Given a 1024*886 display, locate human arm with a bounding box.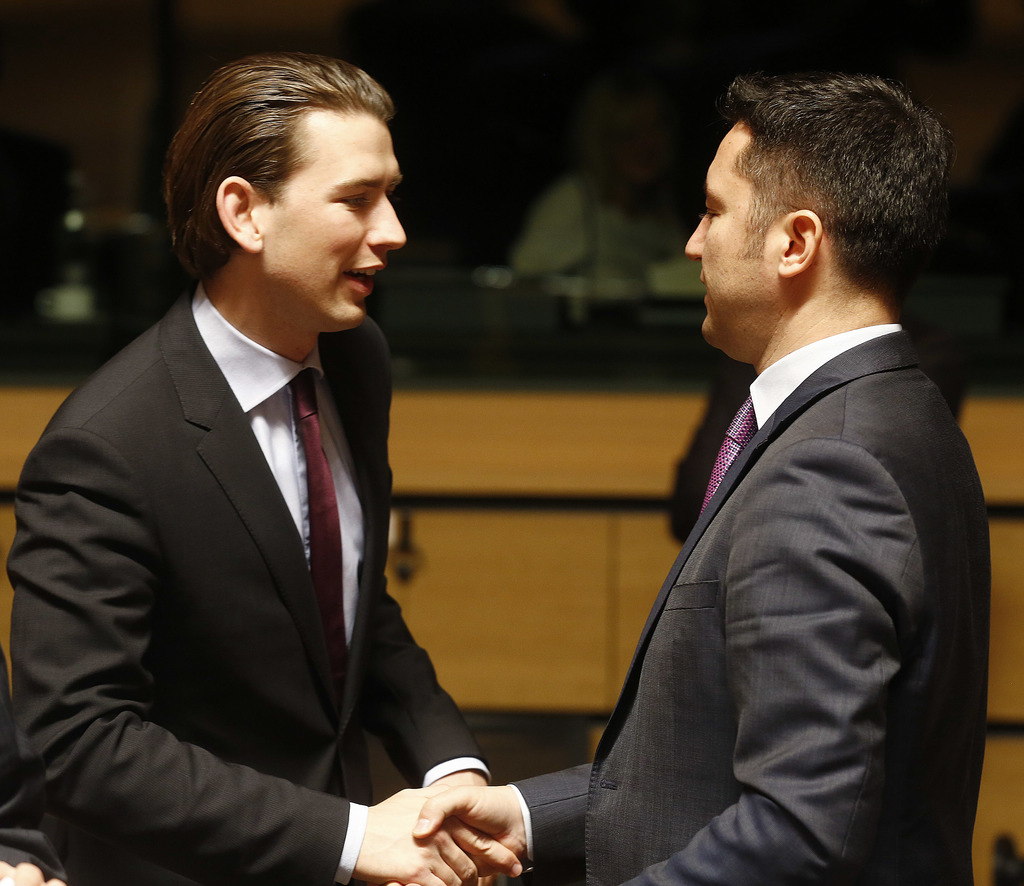
Located: (x1=633, y1=422, x2=914, y2=885).
